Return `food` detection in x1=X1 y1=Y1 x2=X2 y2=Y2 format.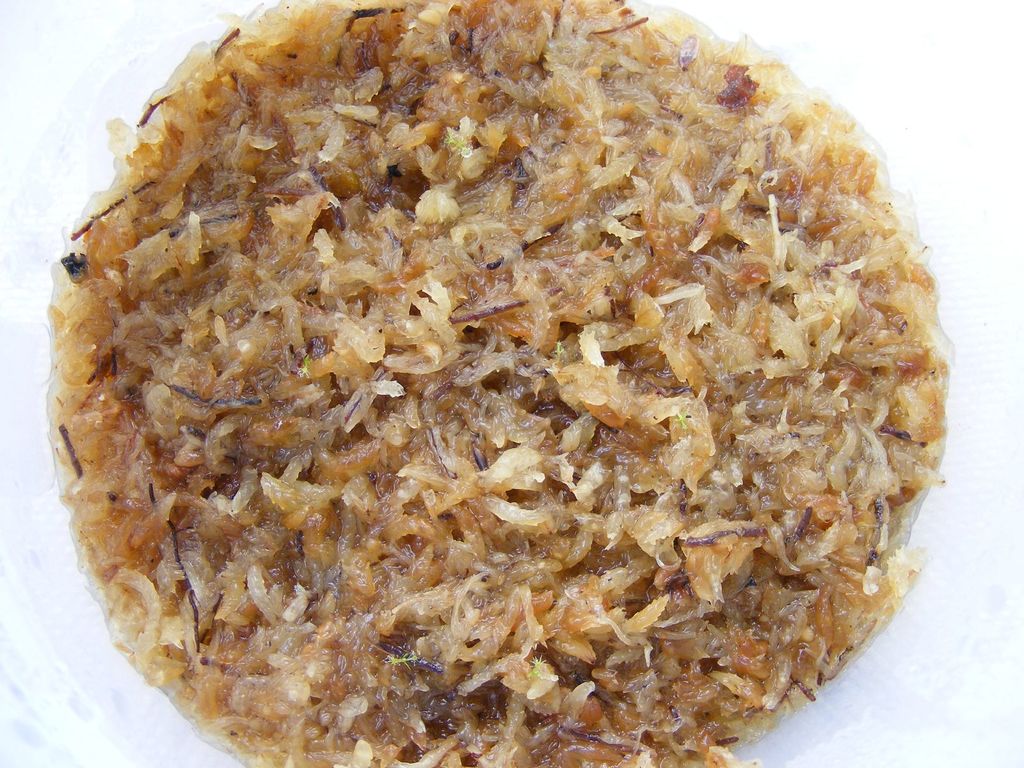
x1=204 y1=739 x2=758 y2=767.
